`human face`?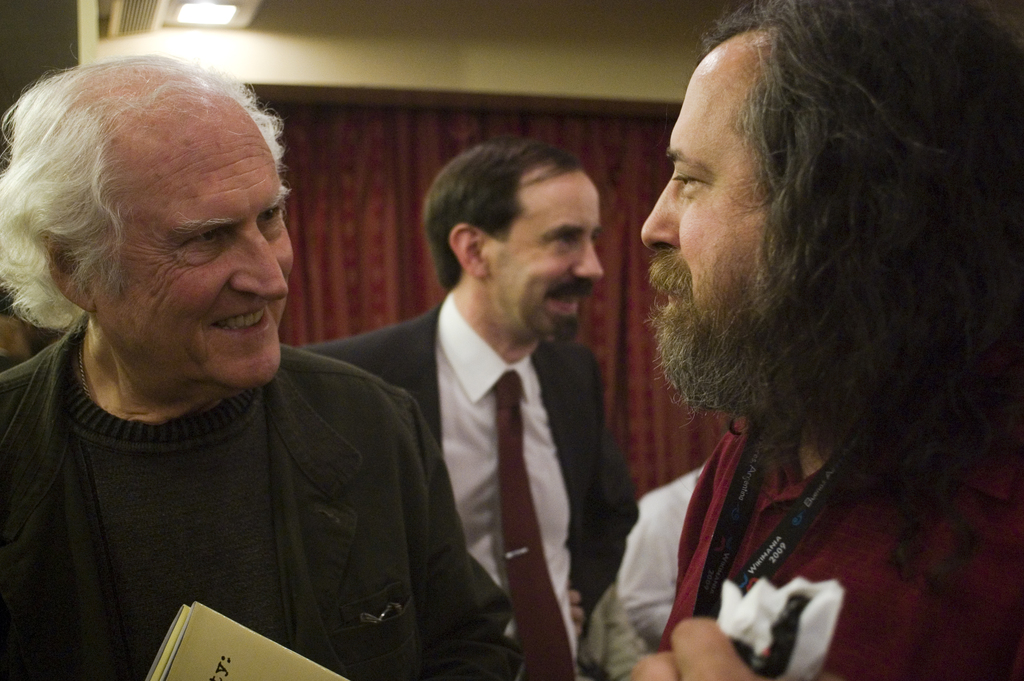
box=[484, 183, 604, 345]
